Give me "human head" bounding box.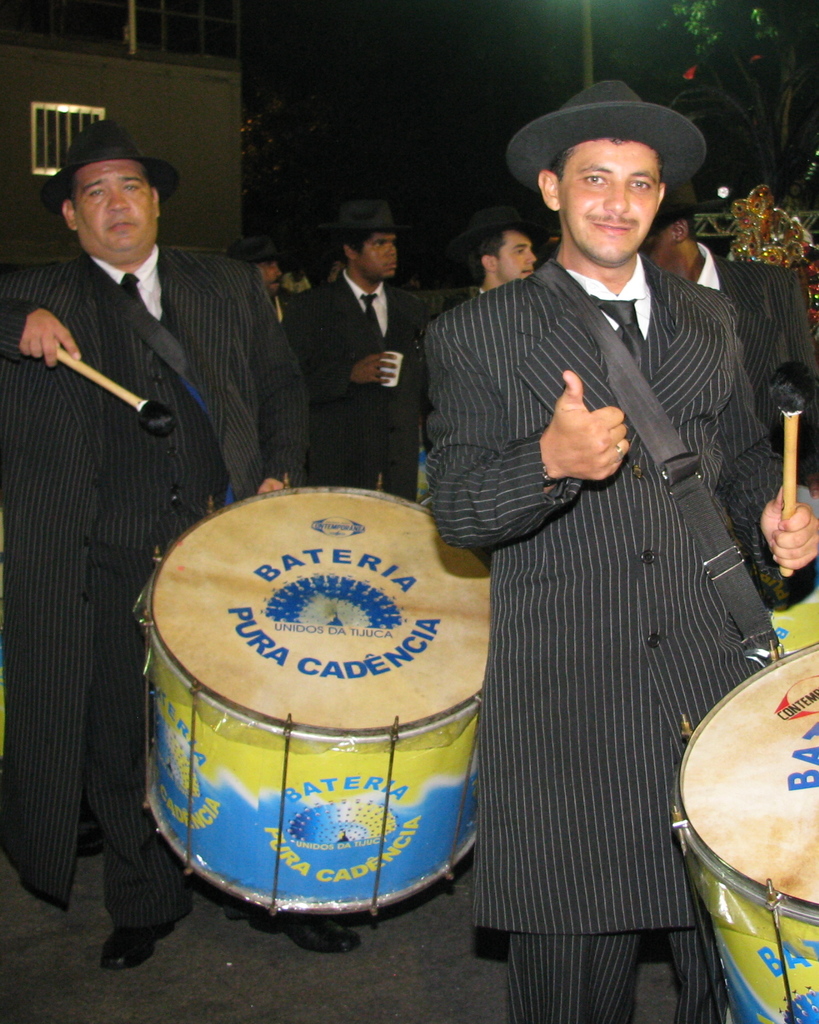
[left=514, top=81, right=712, bottom=260].
